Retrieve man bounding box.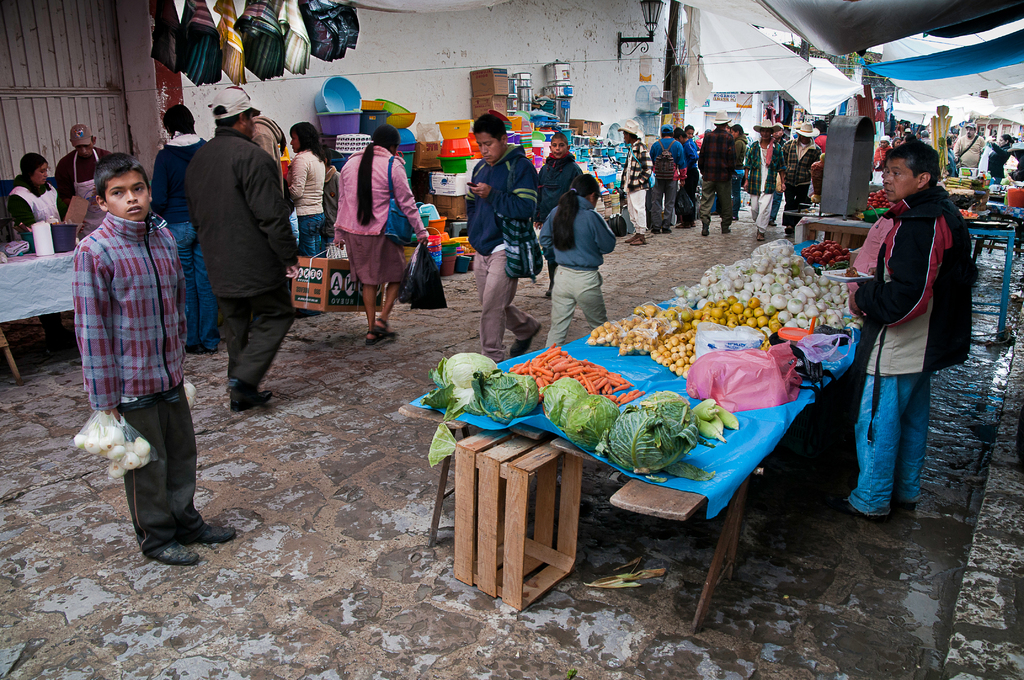
Bounding box: bbox(961, 120, 984, 165).
